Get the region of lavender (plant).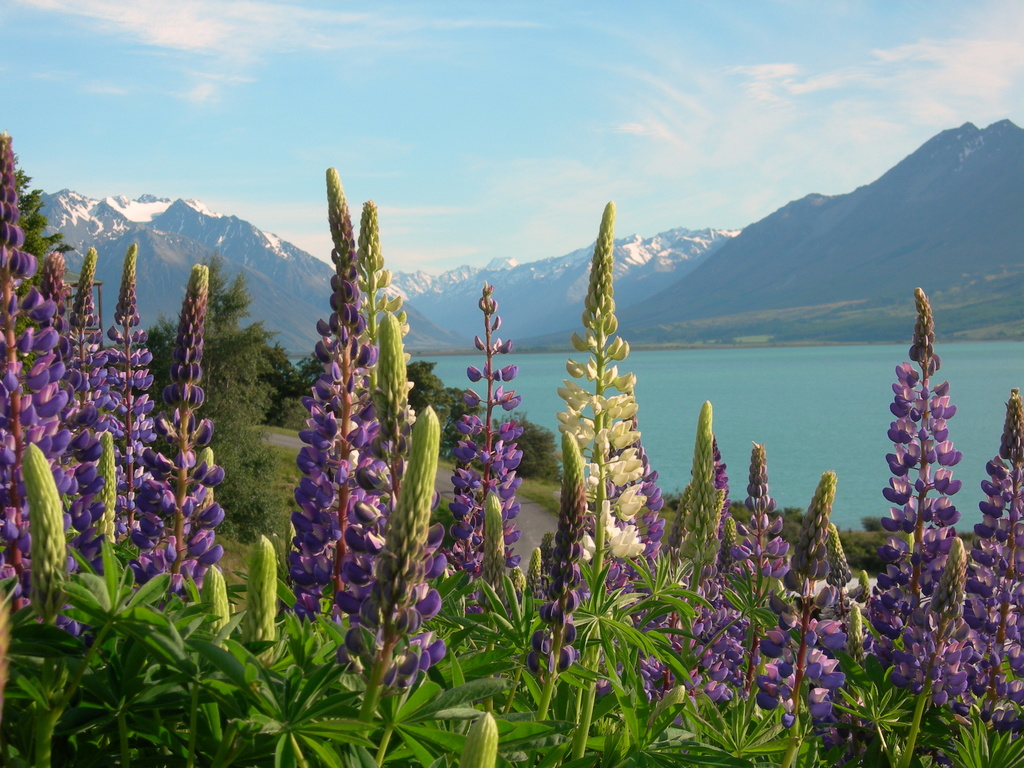
crop(564, 203, 651, 727).
